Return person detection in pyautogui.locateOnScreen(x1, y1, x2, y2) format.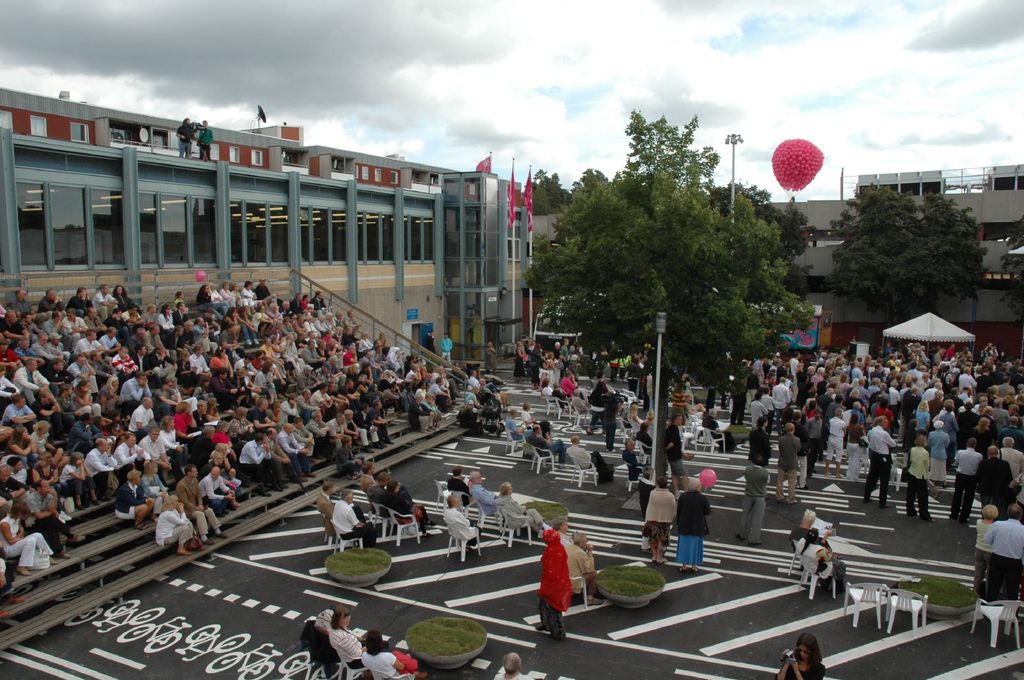
pyautogui.locateOnScreen(493, 481, 548, 528).
